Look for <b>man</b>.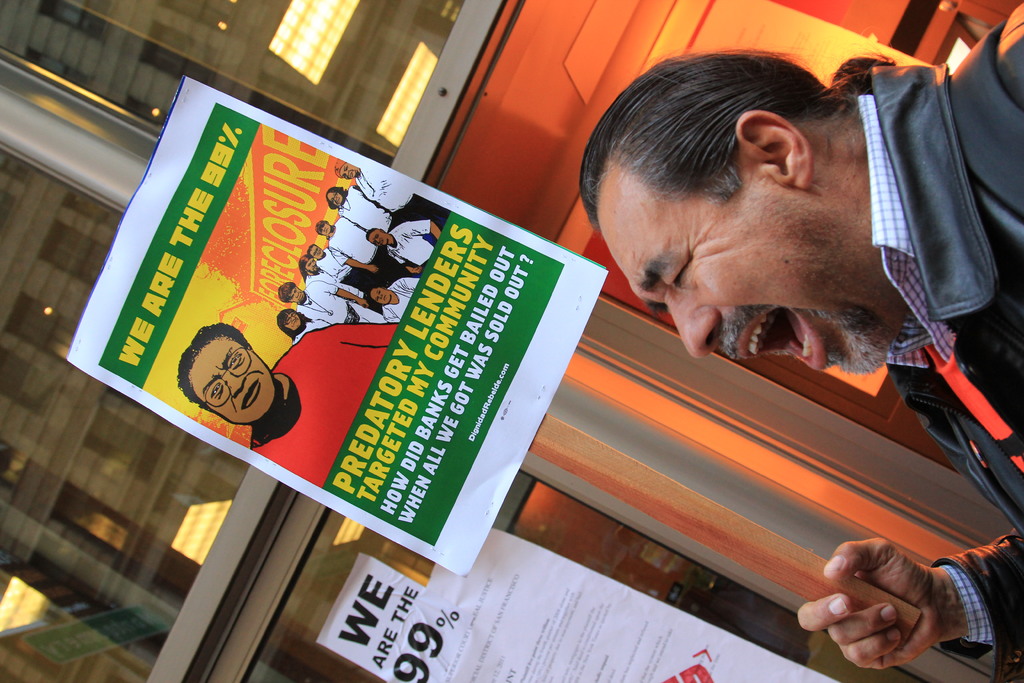
Found: [307,245,392,299].
